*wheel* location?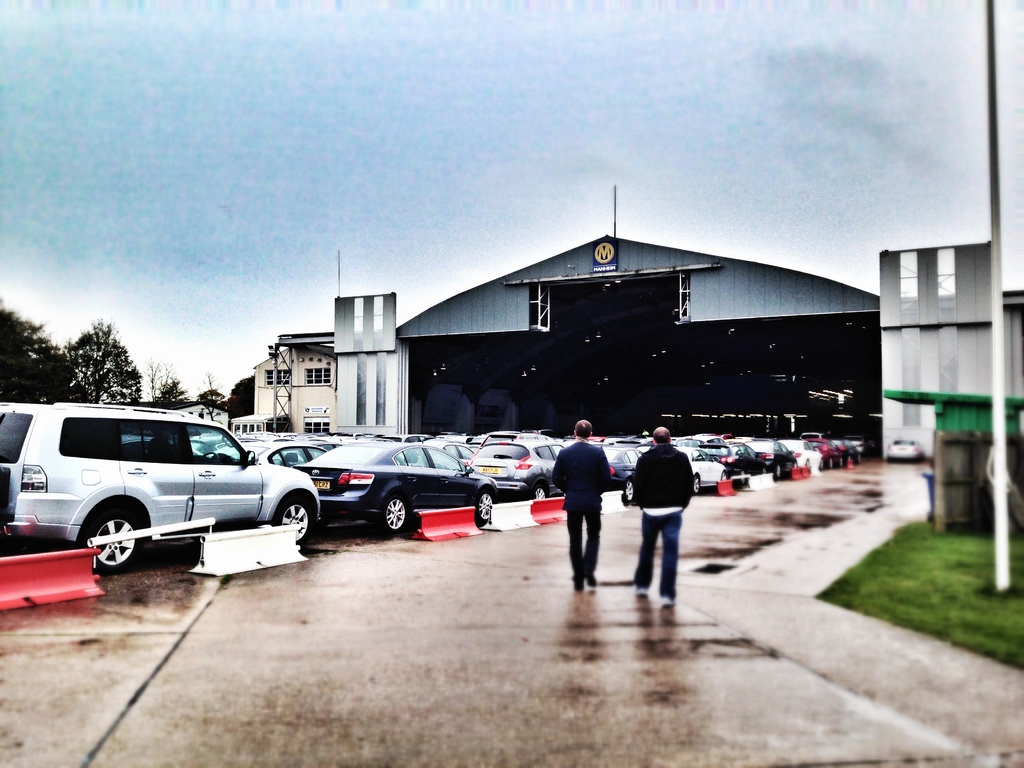
721 471 731 481
